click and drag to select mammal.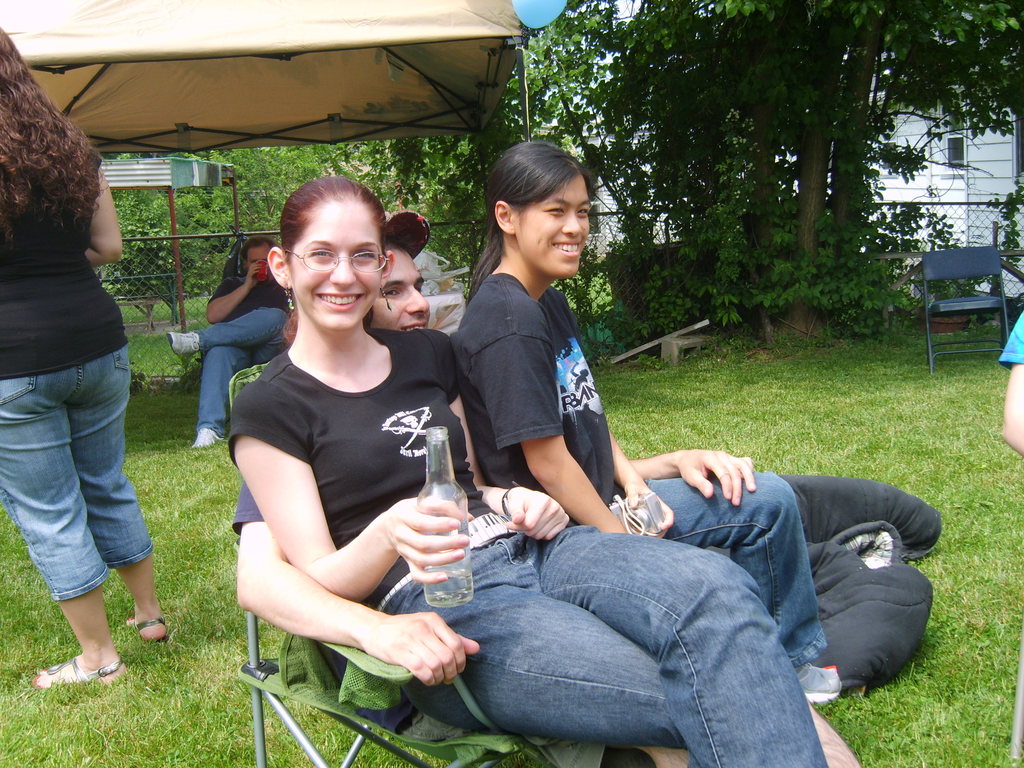
Selection: l=996, t=307, r=1023, b=460.
